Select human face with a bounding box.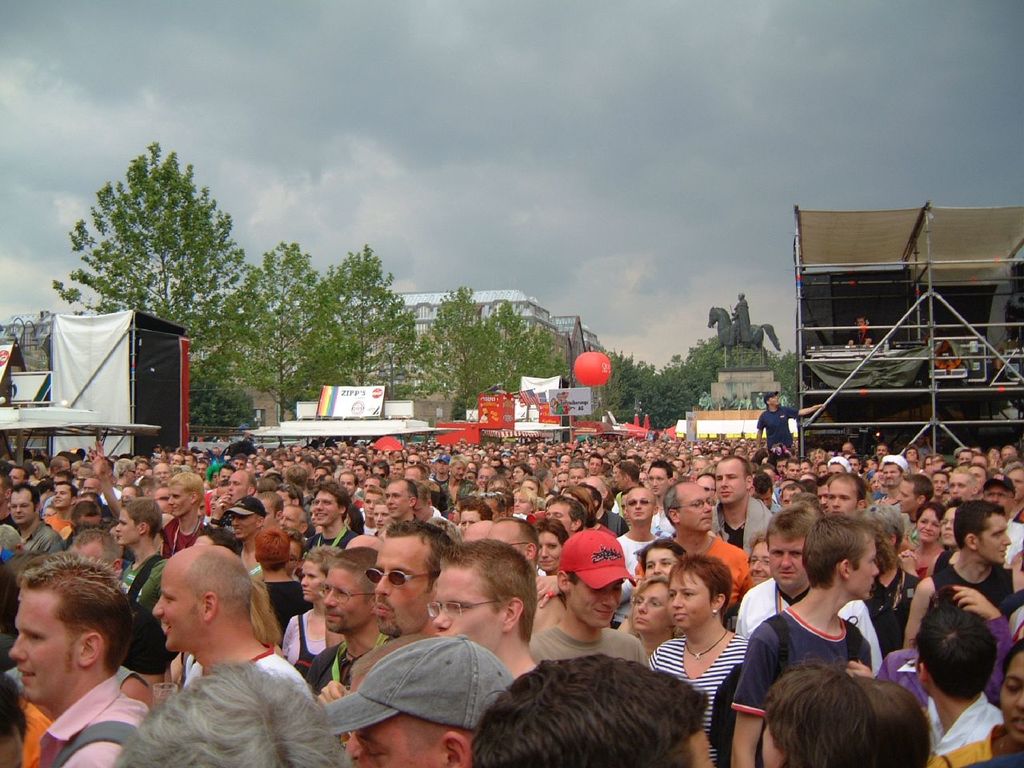
box(681, 479, 719, 525).
